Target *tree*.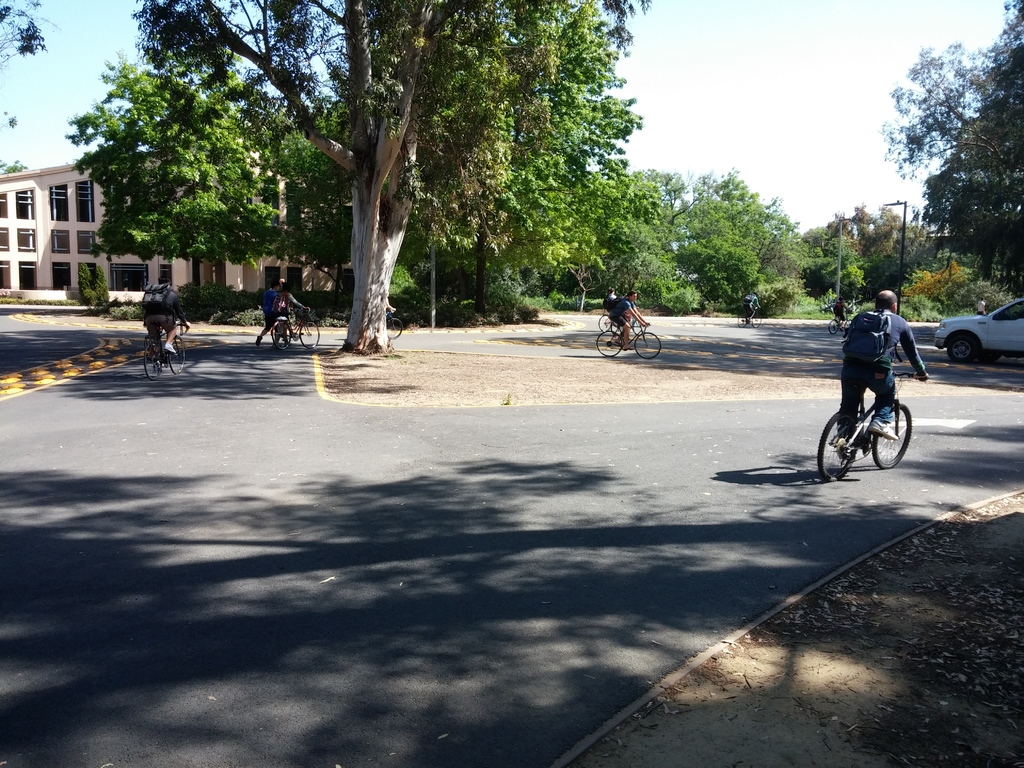
Target region: {"left": 76, "top": 262, "right": 96, "bottom": 304}.
